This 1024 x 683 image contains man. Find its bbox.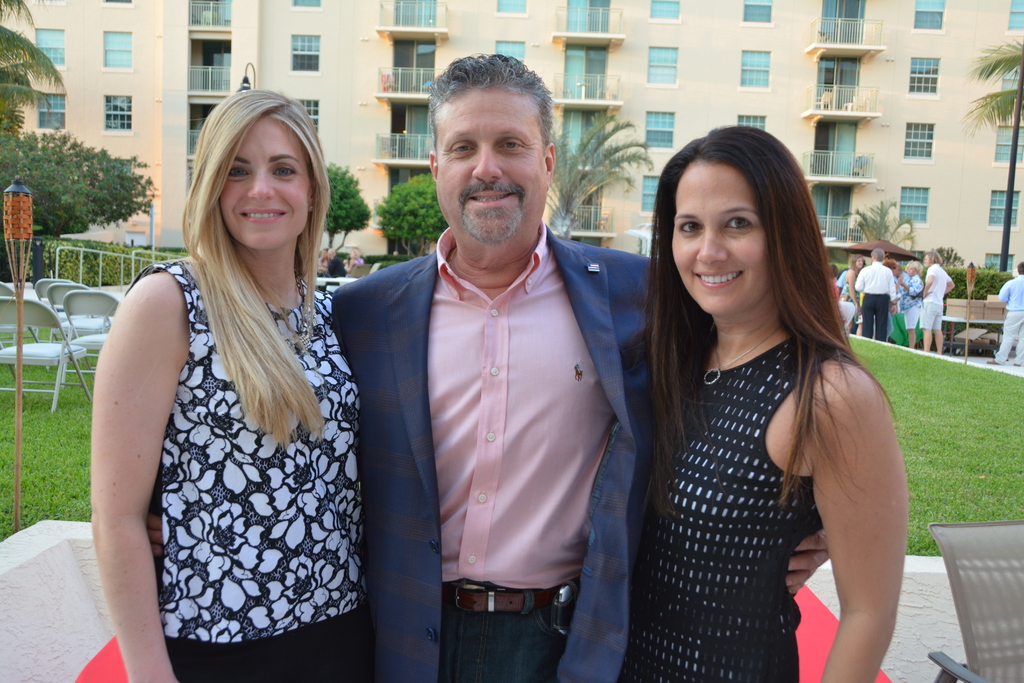
154,83,610,670.
